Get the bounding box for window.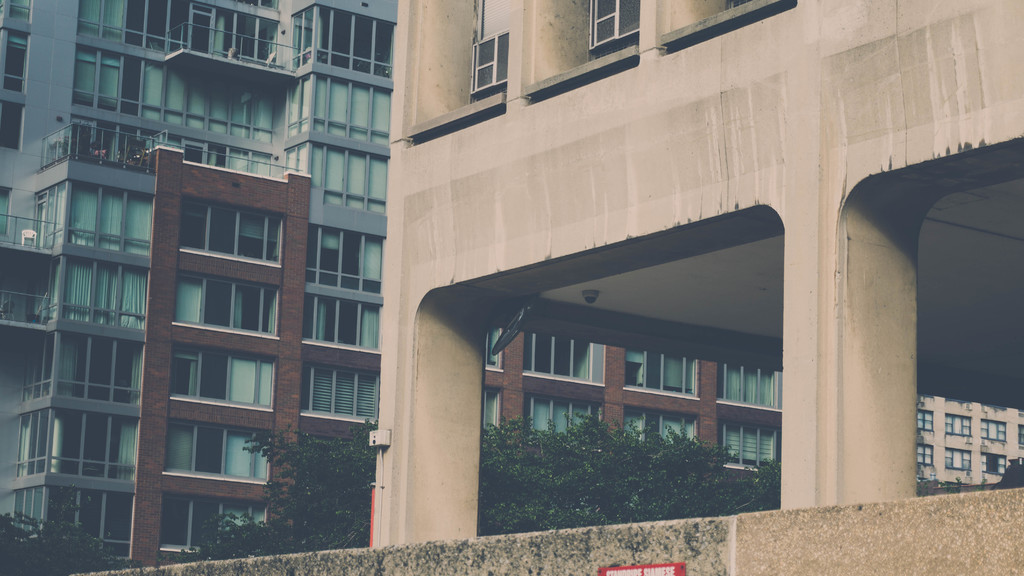
region(301, 360, 382, 426).
